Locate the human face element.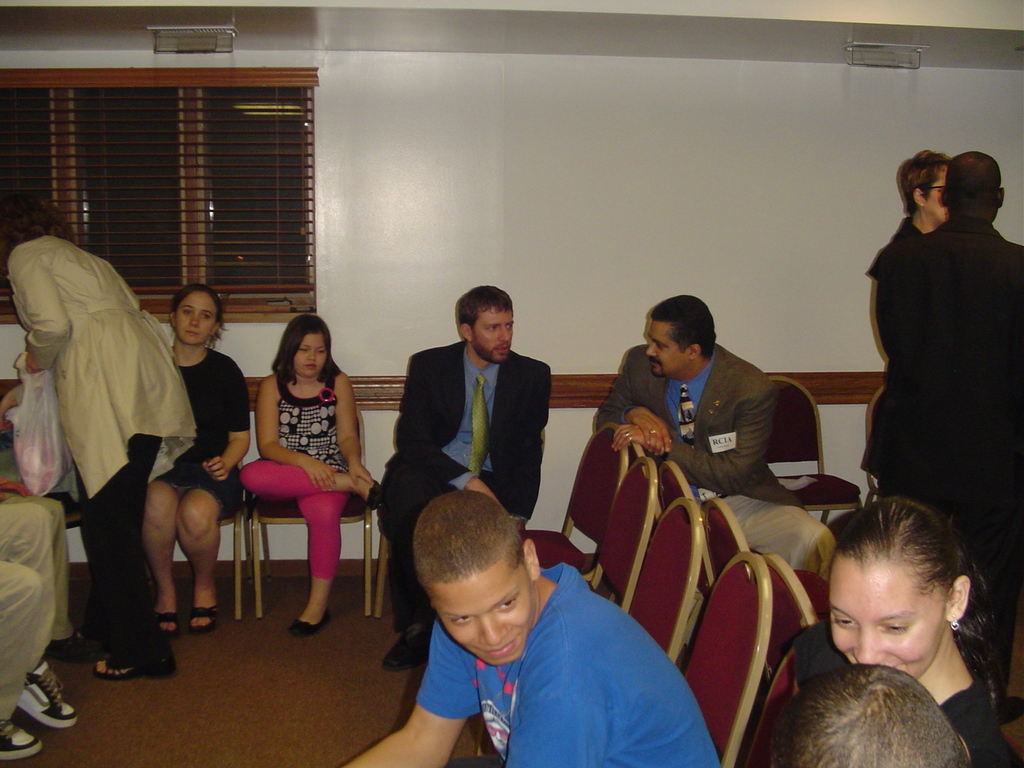
Element bbox: region(930, 164, 947, 218).
